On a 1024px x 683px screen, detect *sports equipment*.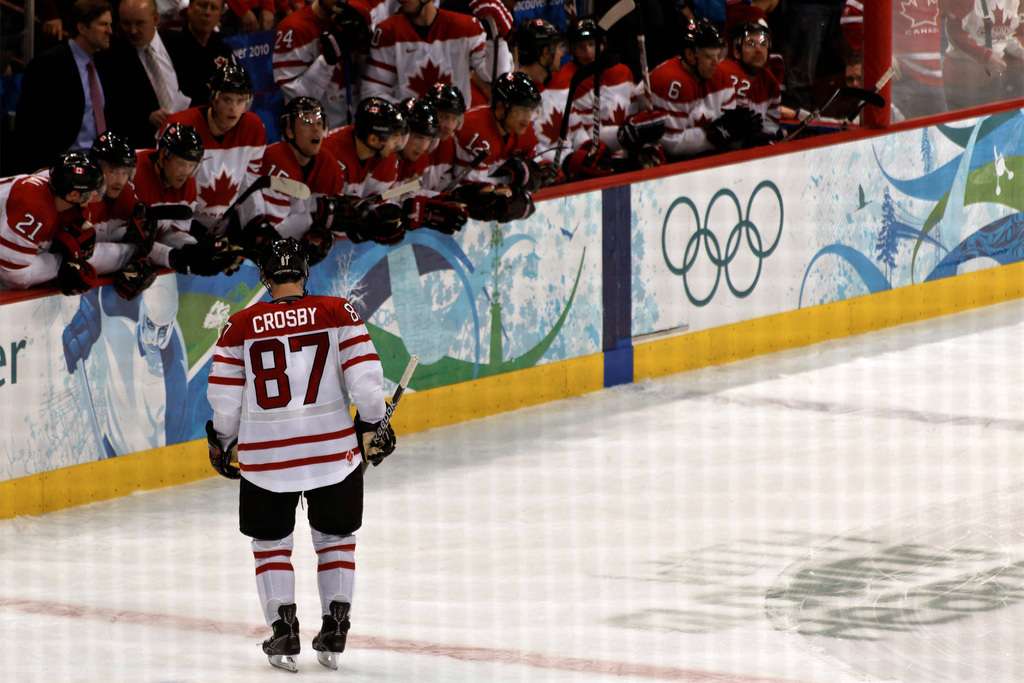
[597,0,635,28].
